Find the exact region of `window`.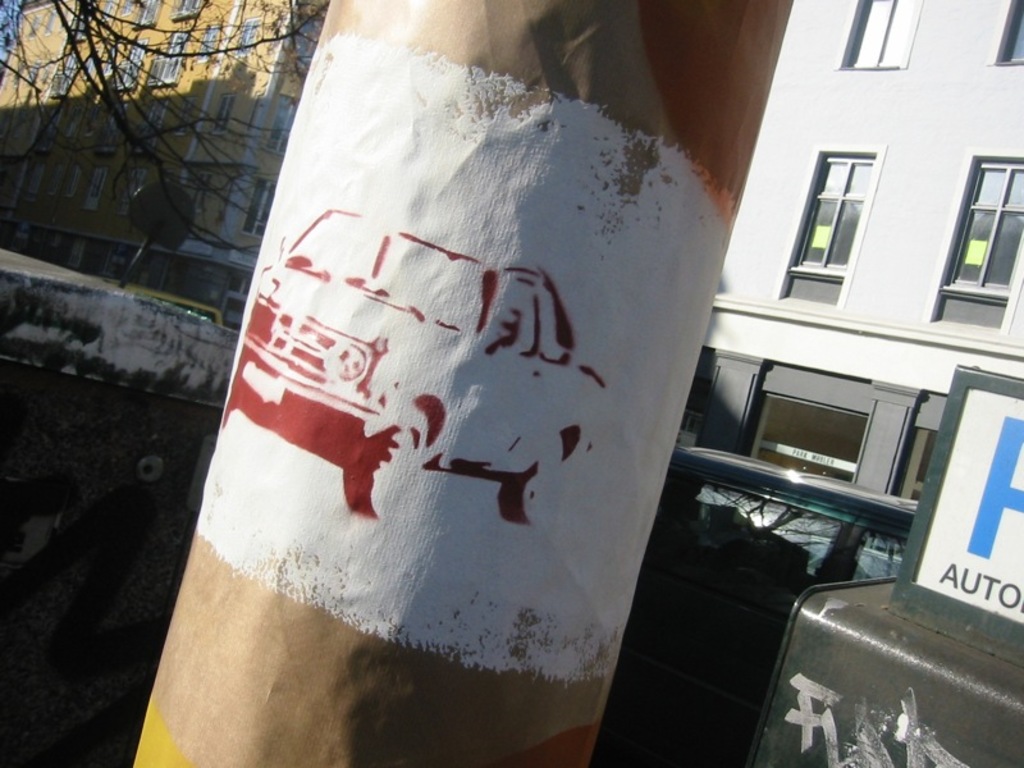
Exact region: 832:0:924:69.
